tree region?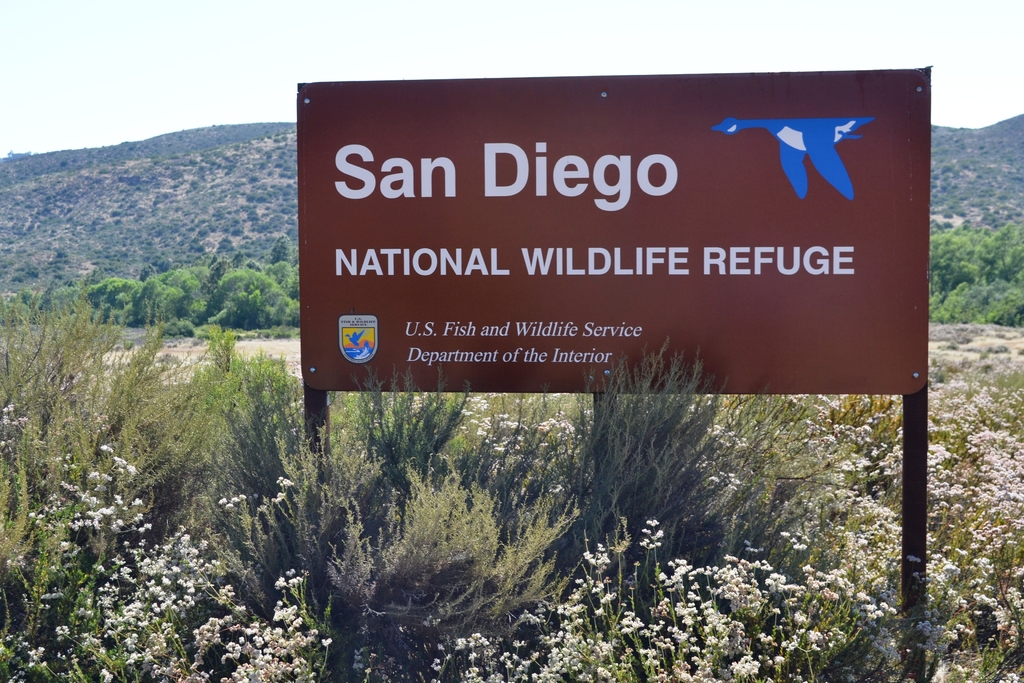
271, 231, 295, 266
